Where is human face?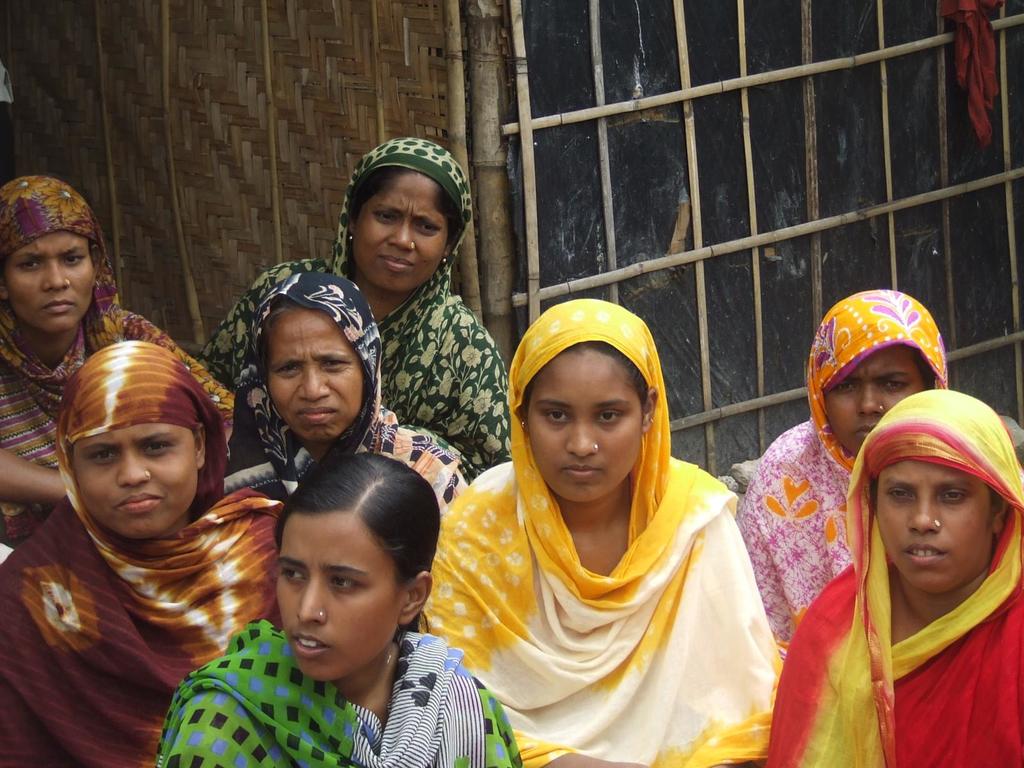
(x1=275, y1=512, x2=406, y2=682).
